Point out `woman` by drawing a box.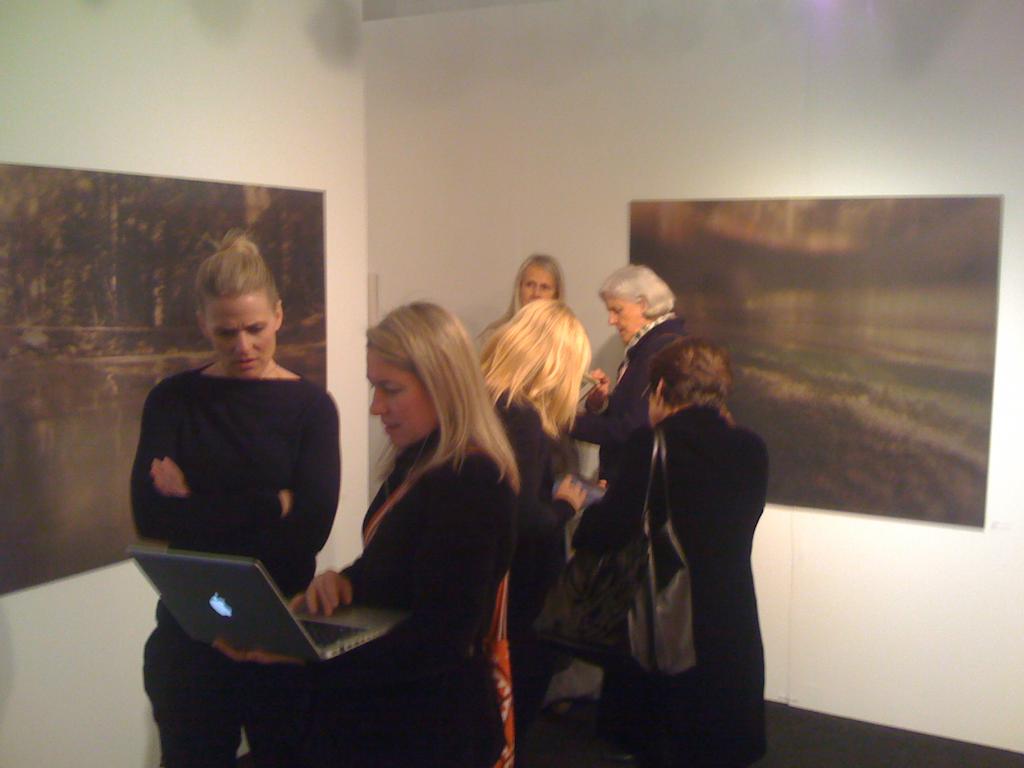
box(497, 248, 567, 326).
